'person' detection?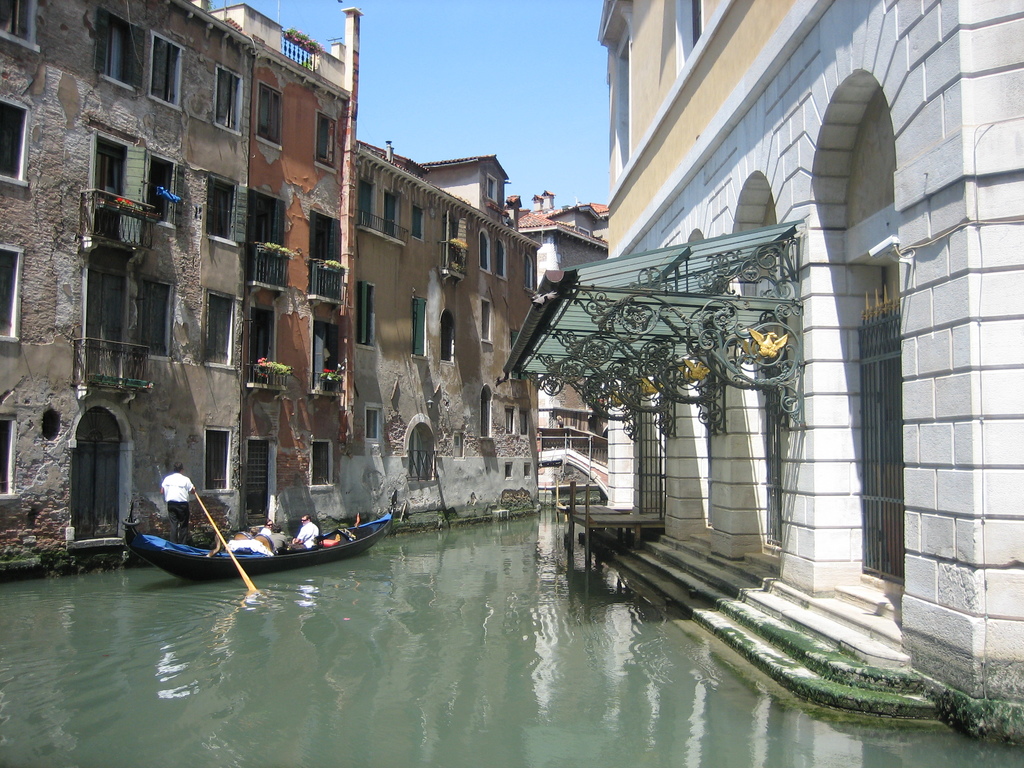
159/461/195/543
